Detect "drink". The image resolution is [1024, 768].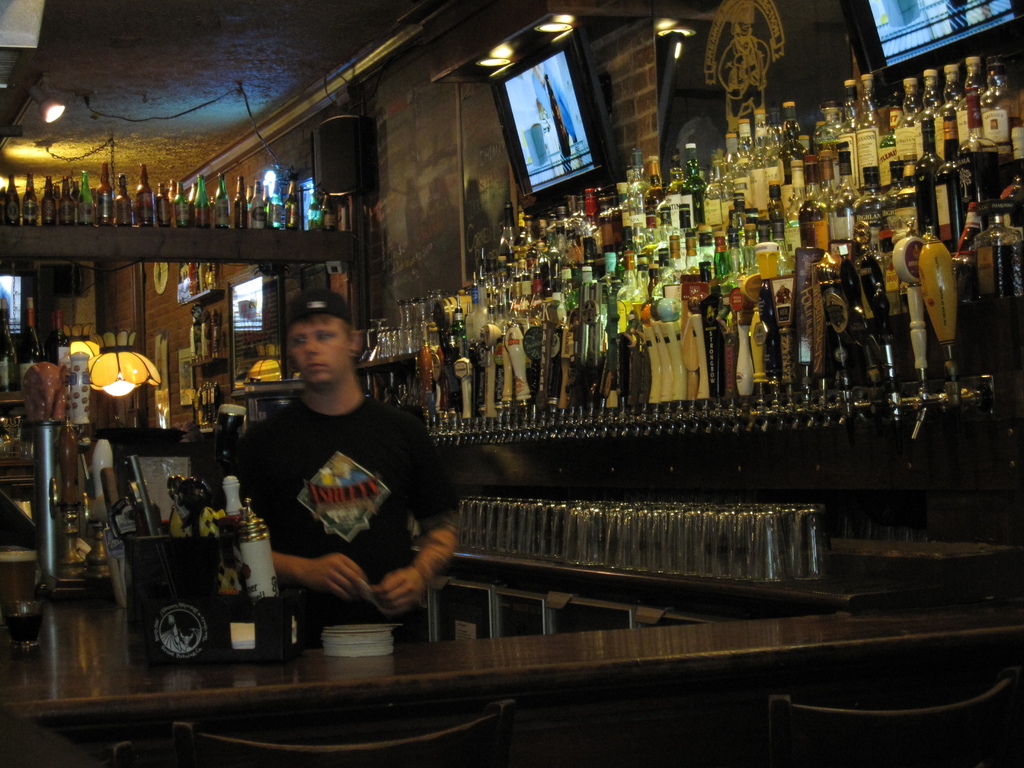
<box>737,121,753,210</box>.
